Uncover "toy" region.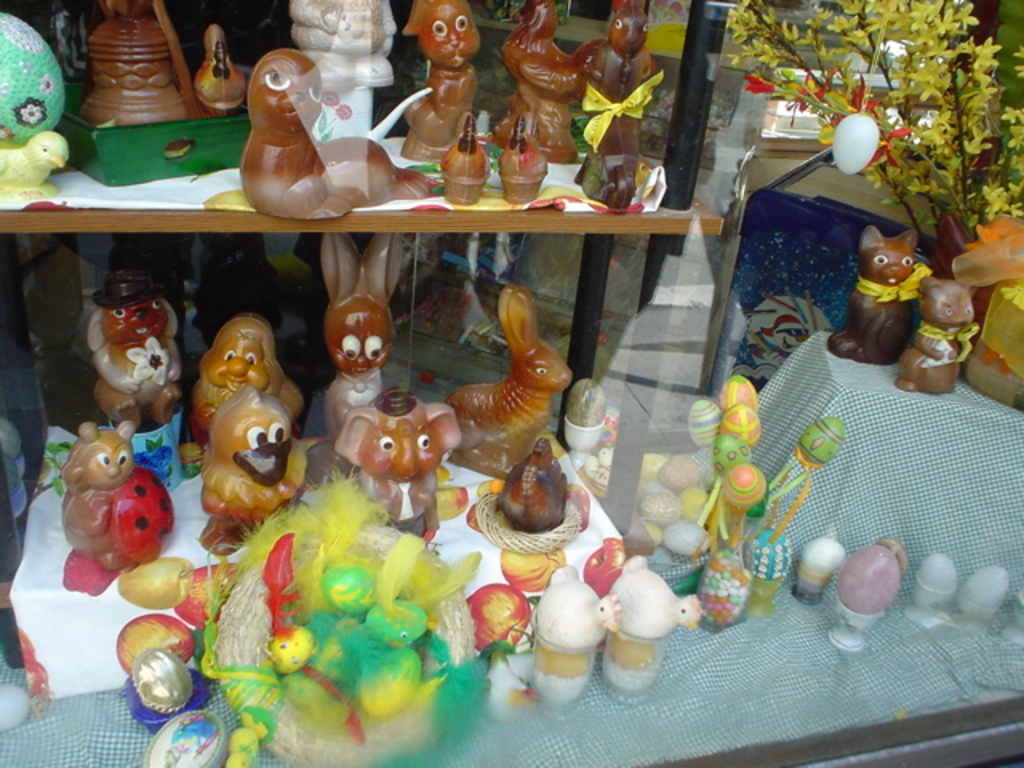
Uncovered: detection(898, 278, 976, 398).
